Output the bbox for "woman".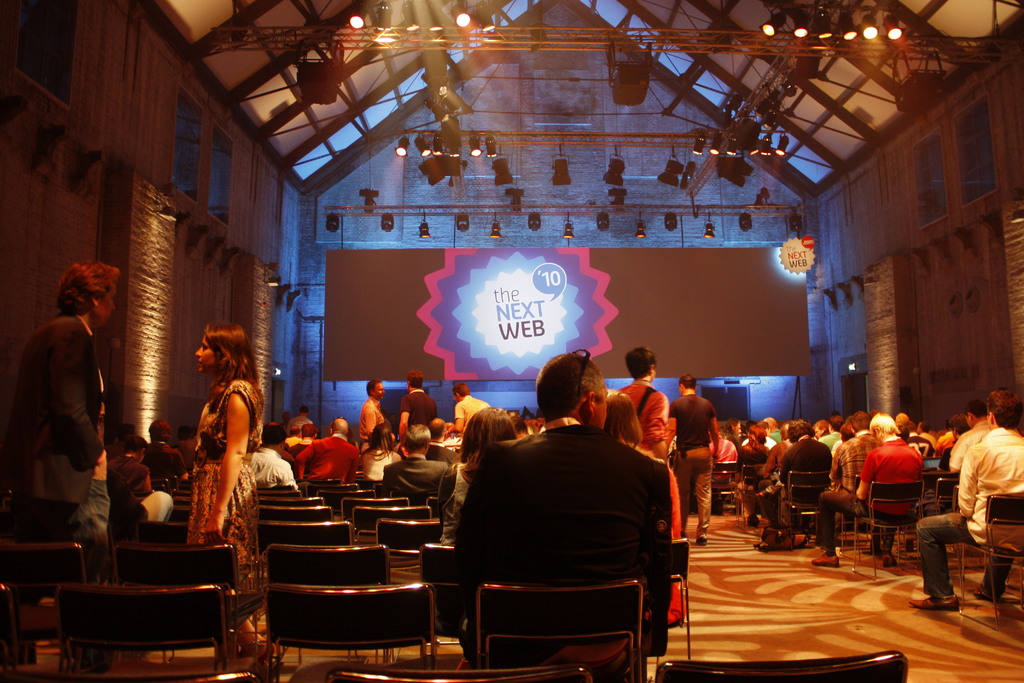
detection(456, 410, 518, 468).
